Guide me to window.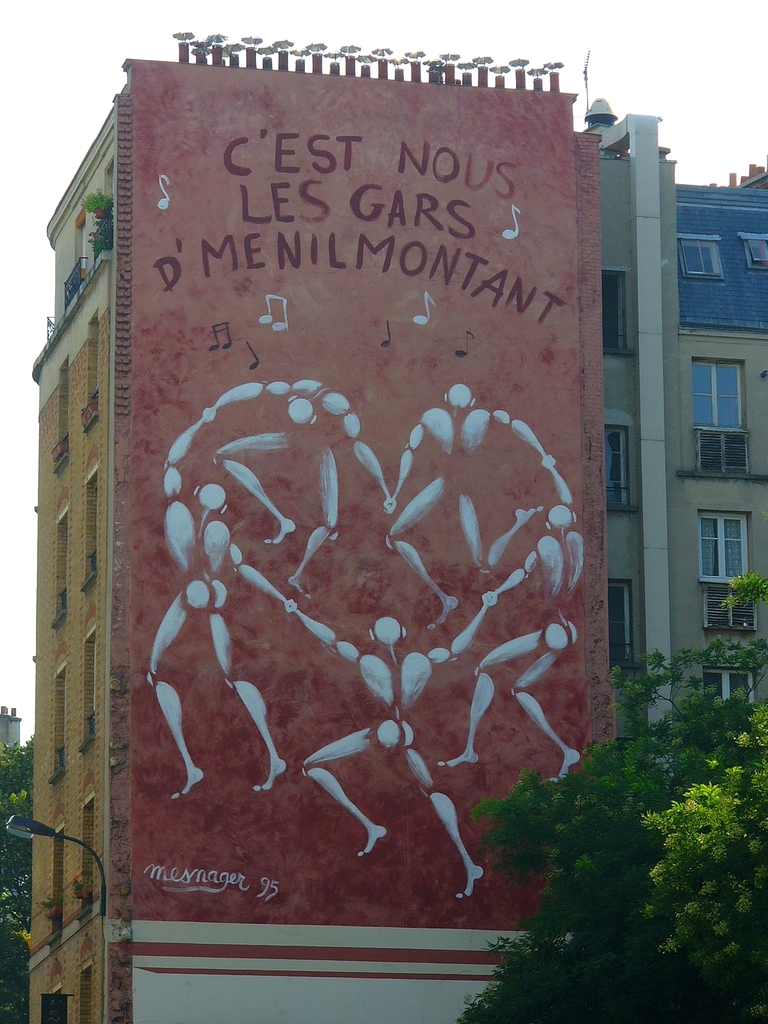
Guidance: detection(738, 234, 767, 270).
